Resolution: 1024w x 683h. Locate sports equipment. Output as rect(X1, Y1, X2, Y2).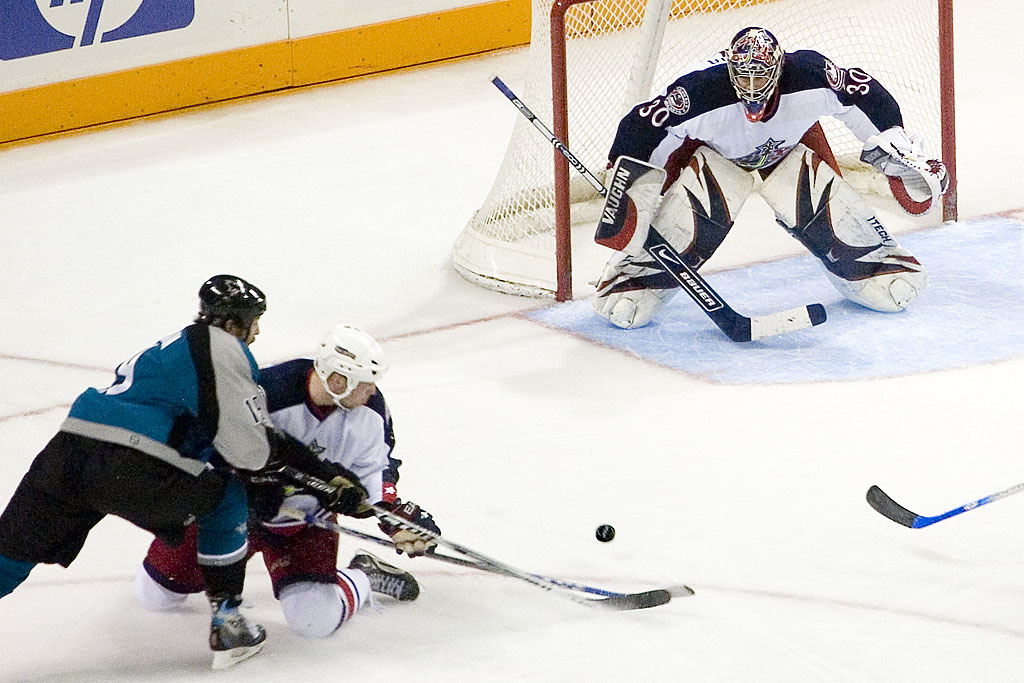
rect(864, 475, 1023, 530).
